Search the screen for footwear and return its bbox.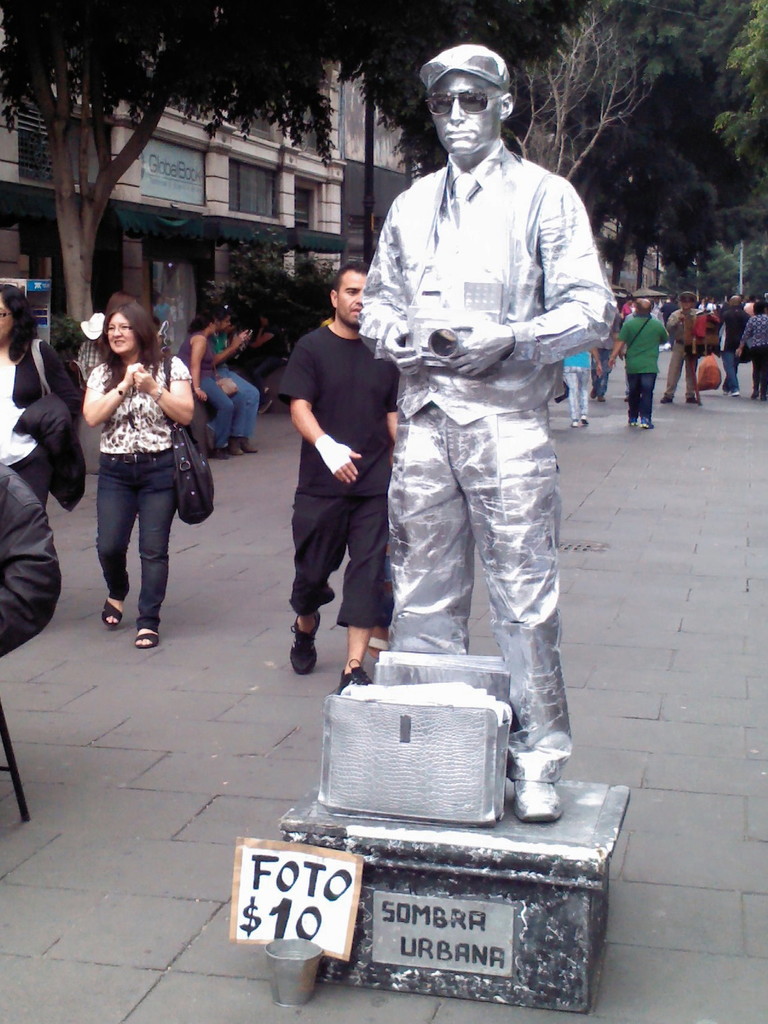
Found: [134,624,159,653].
